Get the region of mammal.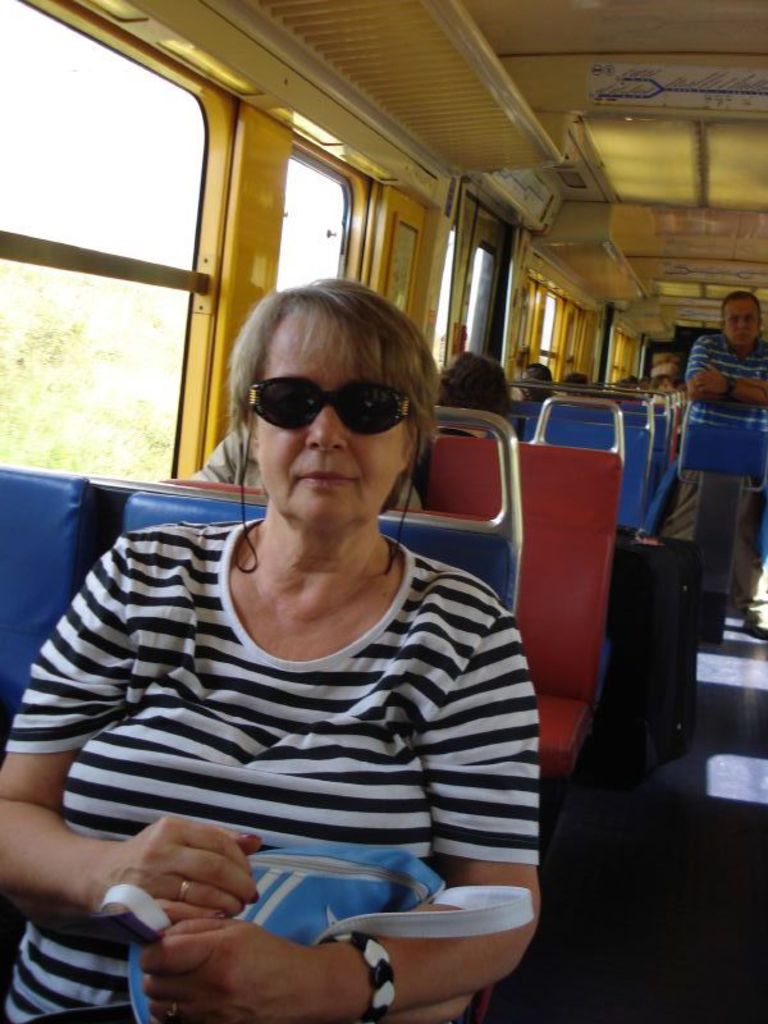
0/274/540/1023.
